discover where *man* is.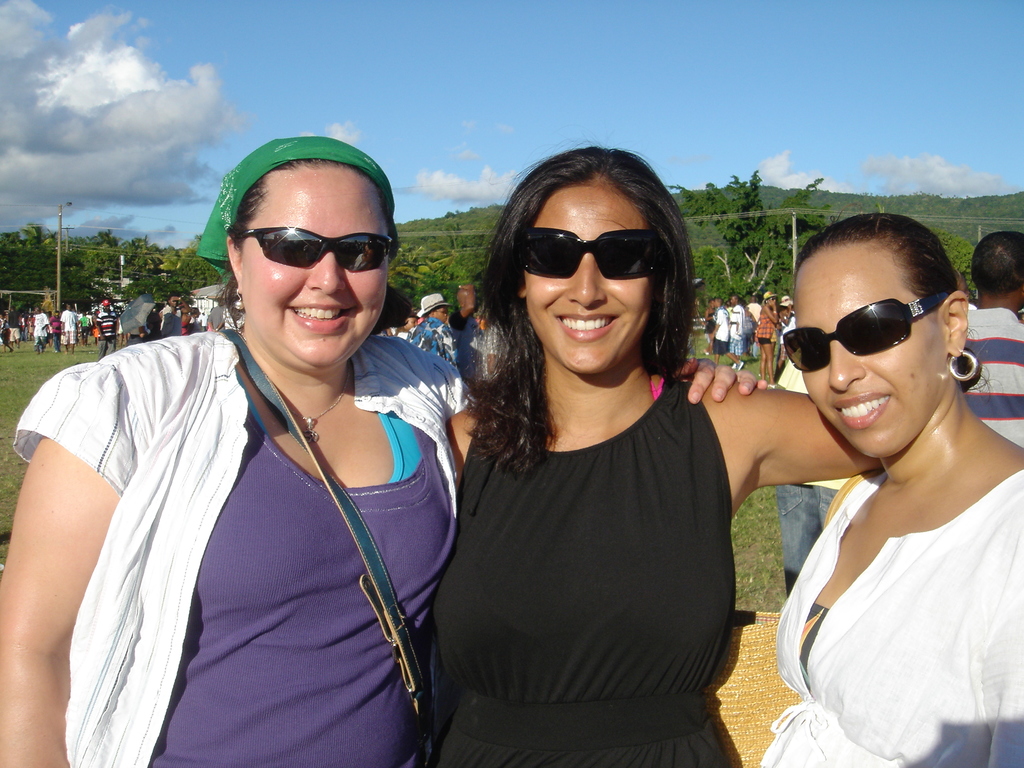
Discovered at rect(708, 296, 745, 364).
